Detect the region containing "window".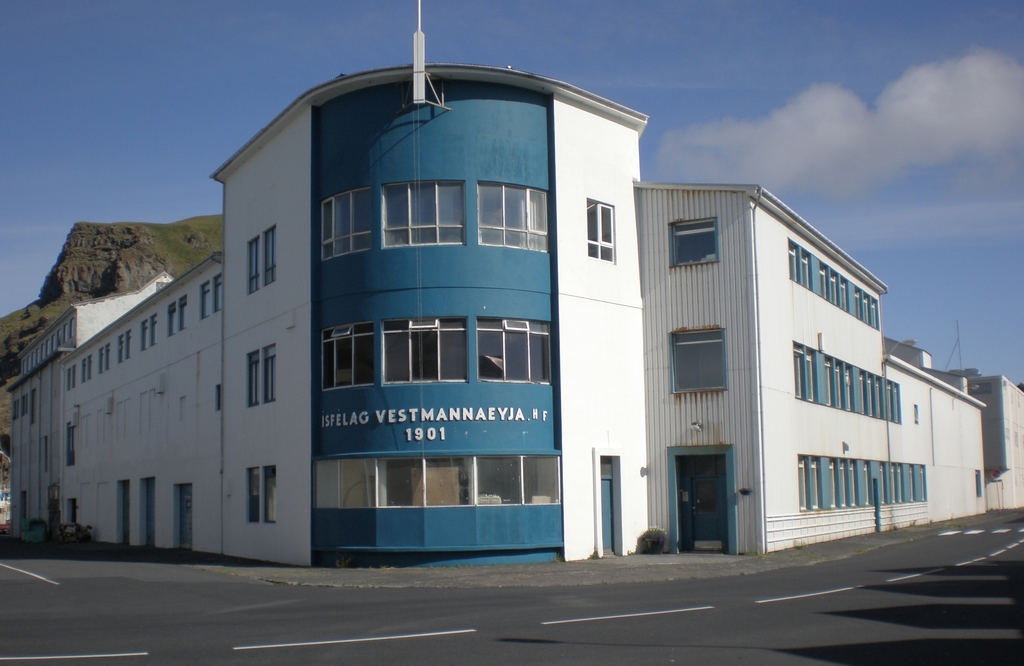
Rect(215, 275, 224, 311).
